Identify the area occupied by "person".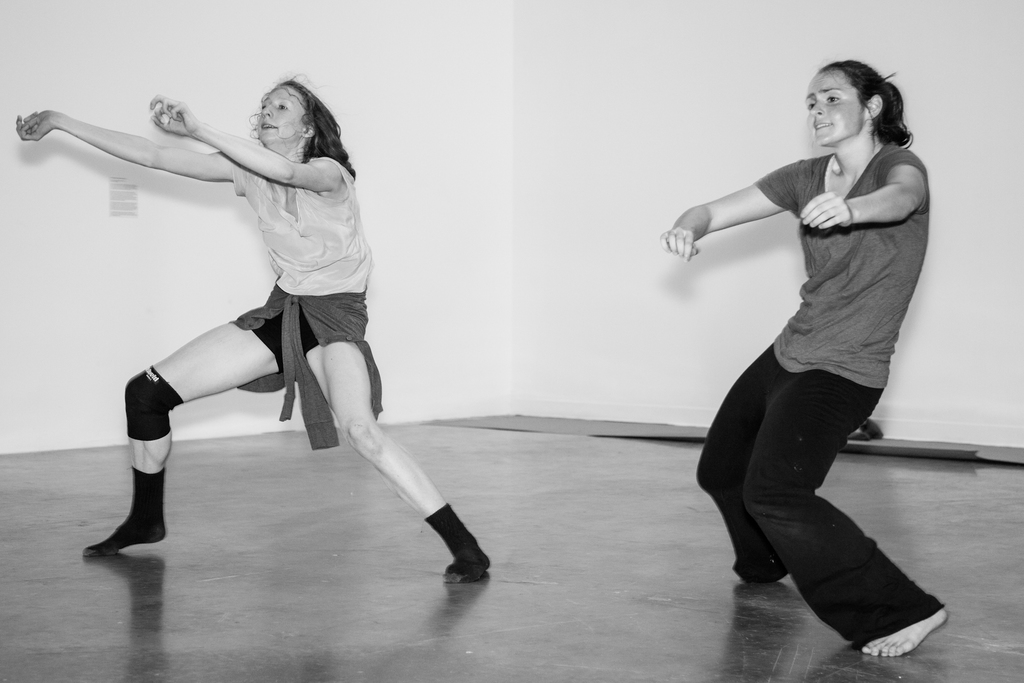
Area: <region>16, 72, 493, 587</region>.
